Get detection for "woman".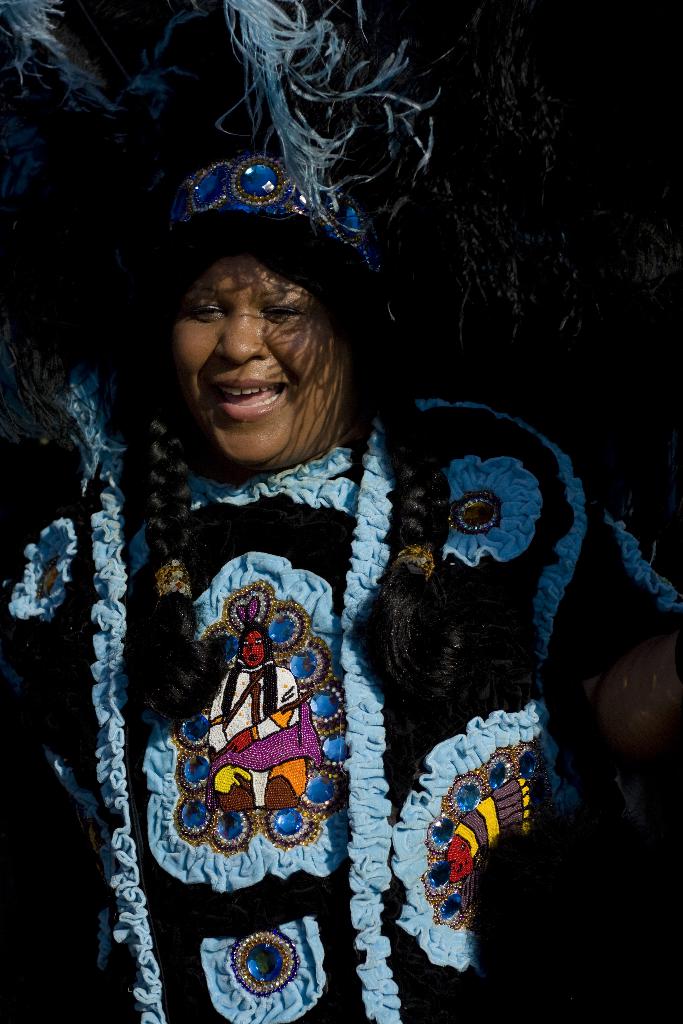
Detection: l=0, t=1, r=682, b=1023.
